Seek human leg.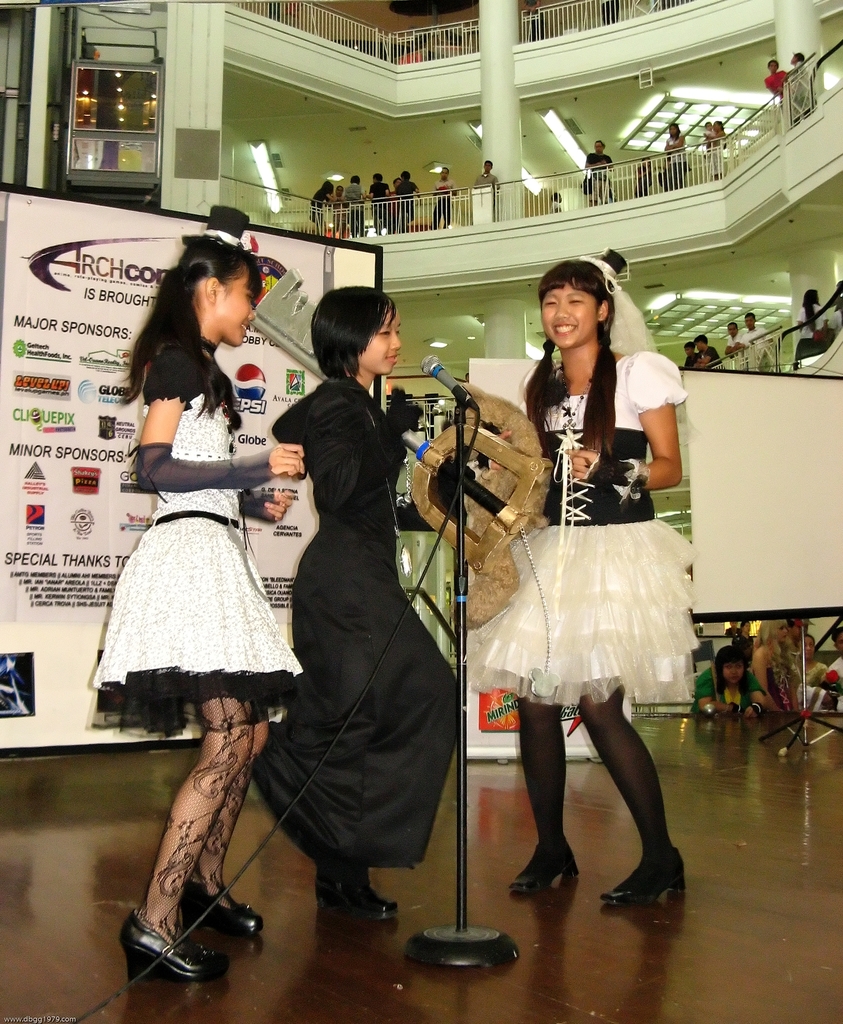
<region>503, 705, 563, 899</region>.
